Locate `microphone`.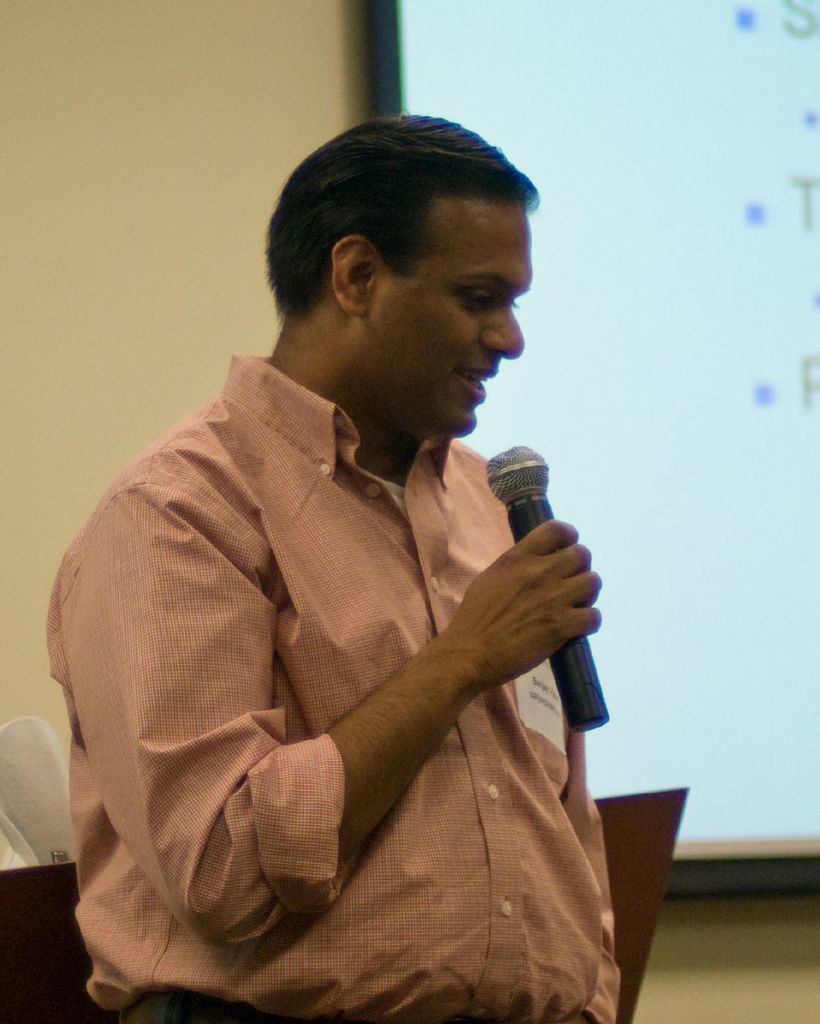
Bounding box: box(474, 435, 612, 735).
